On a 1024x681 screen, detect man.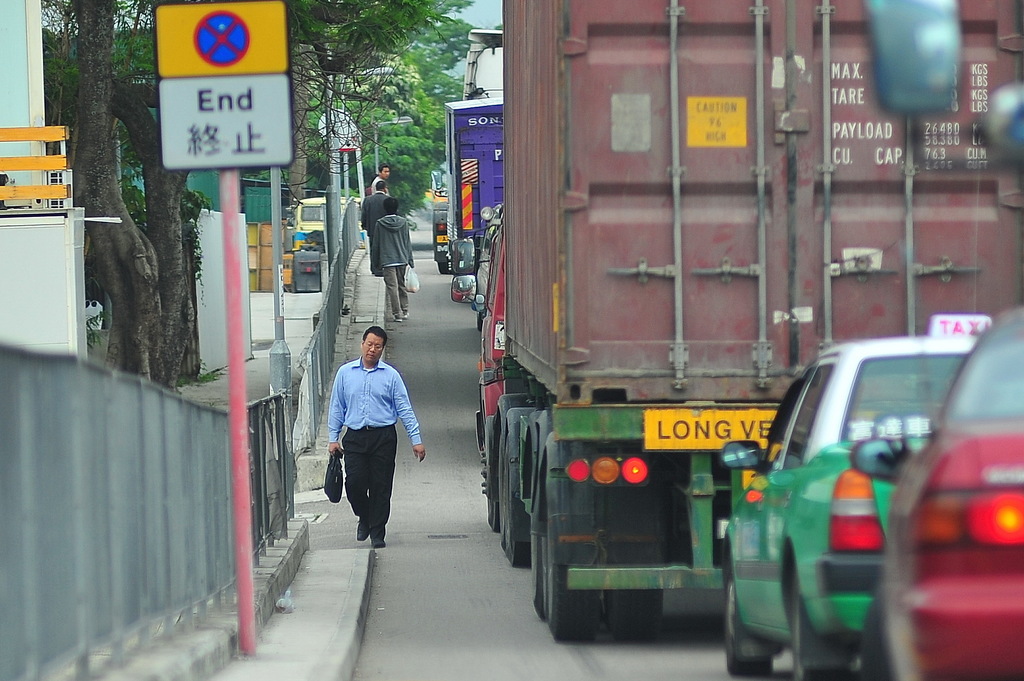
(360,179,397,275).
